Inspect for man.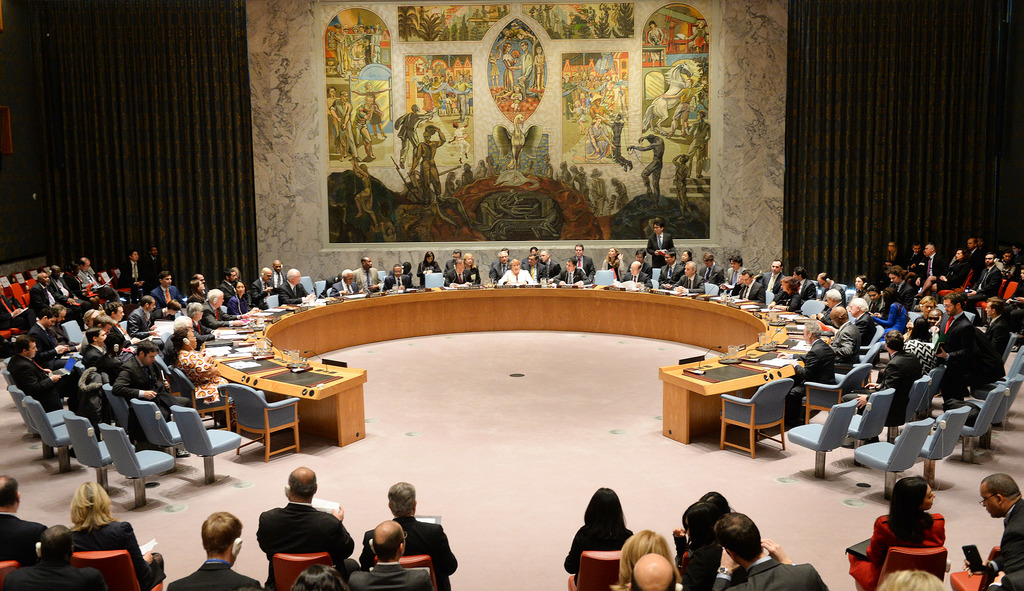
Inspection: Rect(239, 473, 348, 579).
